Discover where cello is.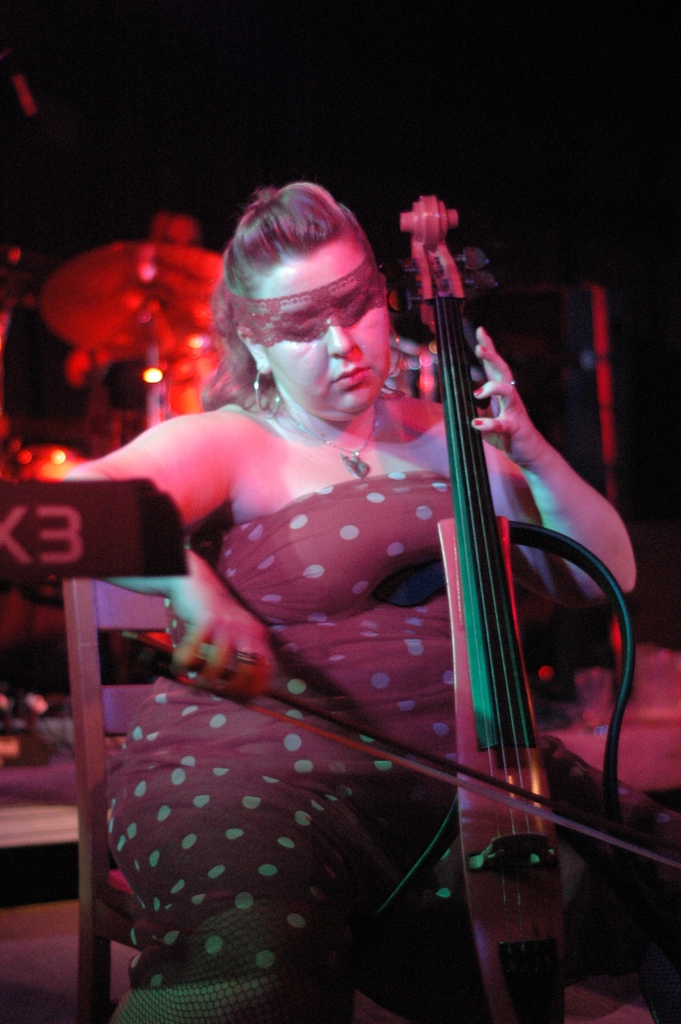
Discovered at detection(126, 200, 680, 1023).
